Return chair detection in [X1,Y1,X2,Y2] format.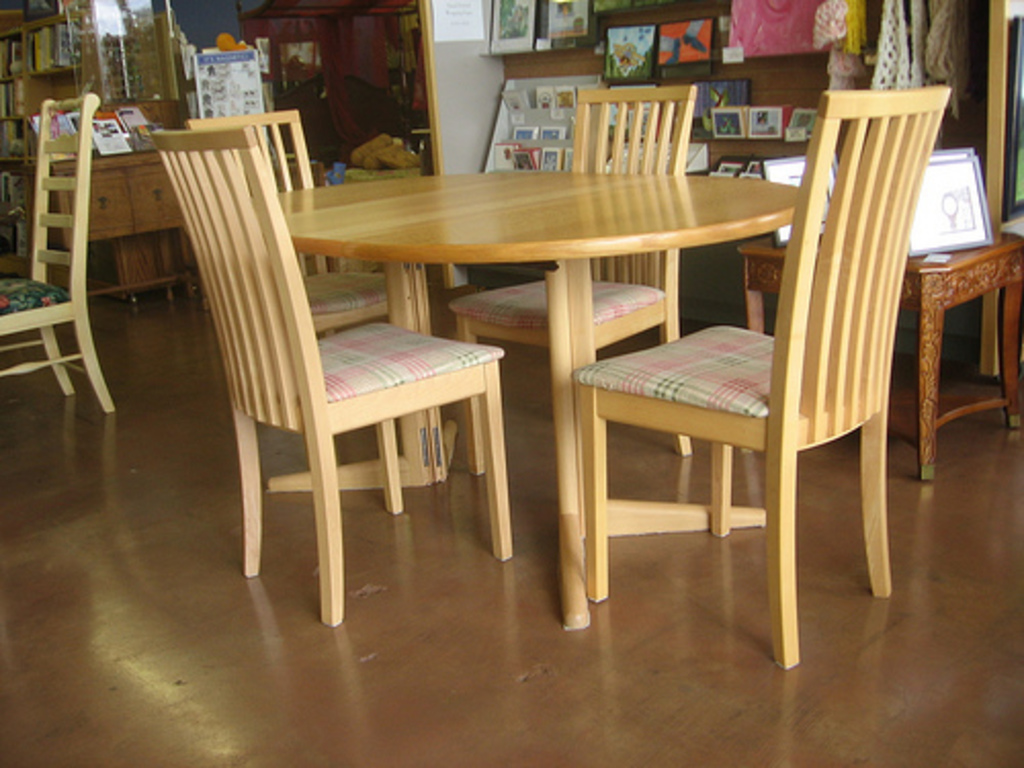
[193,111,389,336].
